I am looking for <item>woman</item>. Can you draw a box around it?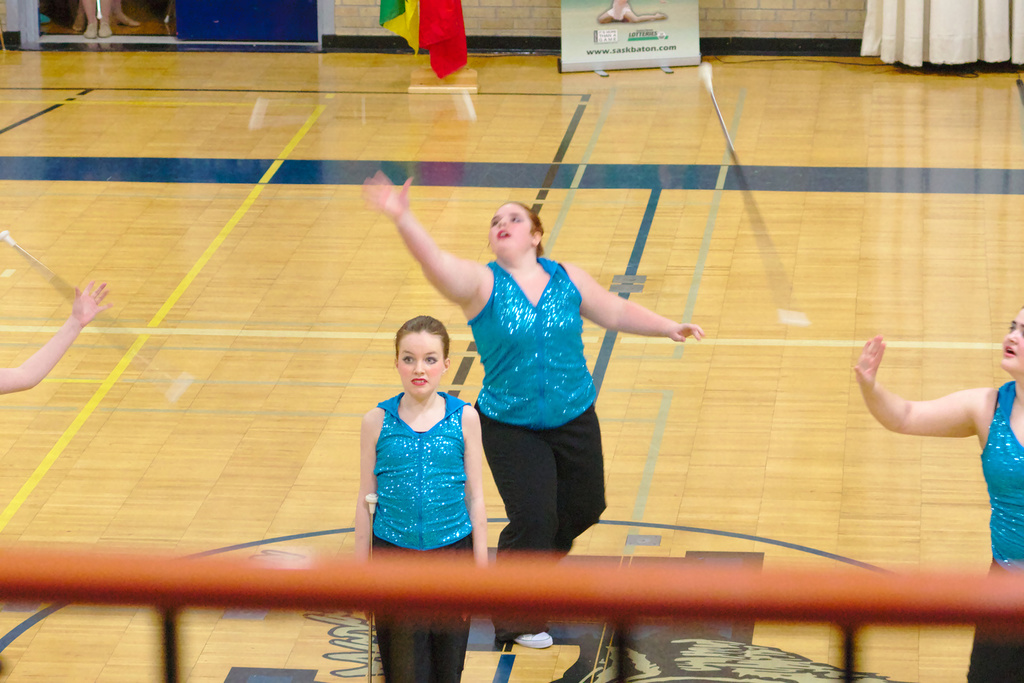
Sure, the bounding box is crop(355, 314, 487, 682).
